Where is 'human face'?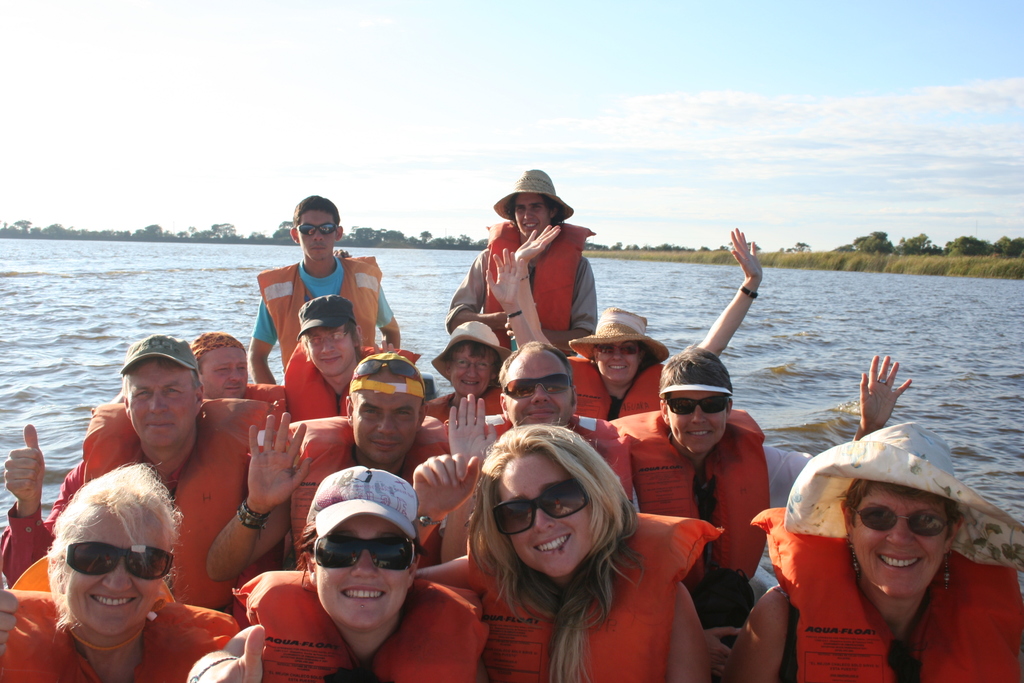
box=[347, 372, 423, 467].
